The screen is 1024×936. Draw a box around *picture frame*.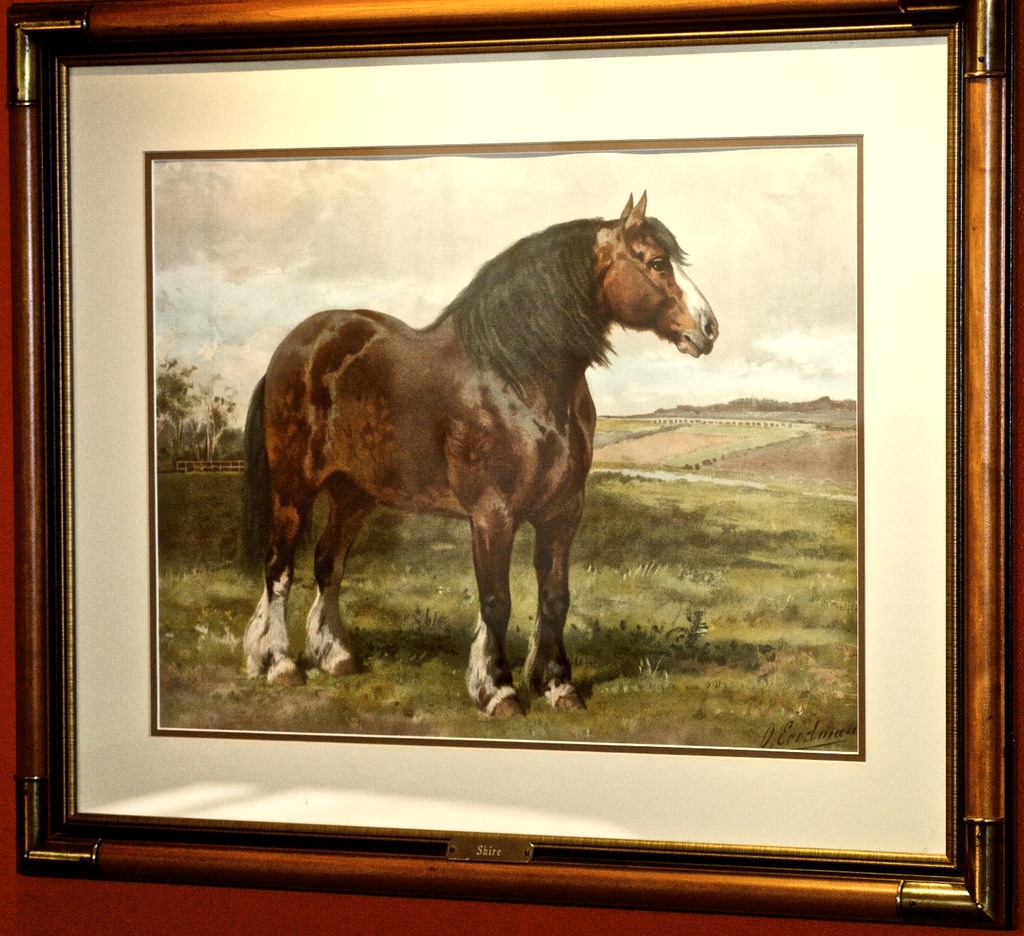
[left=0, top=0, right=1023, bottom=929].
